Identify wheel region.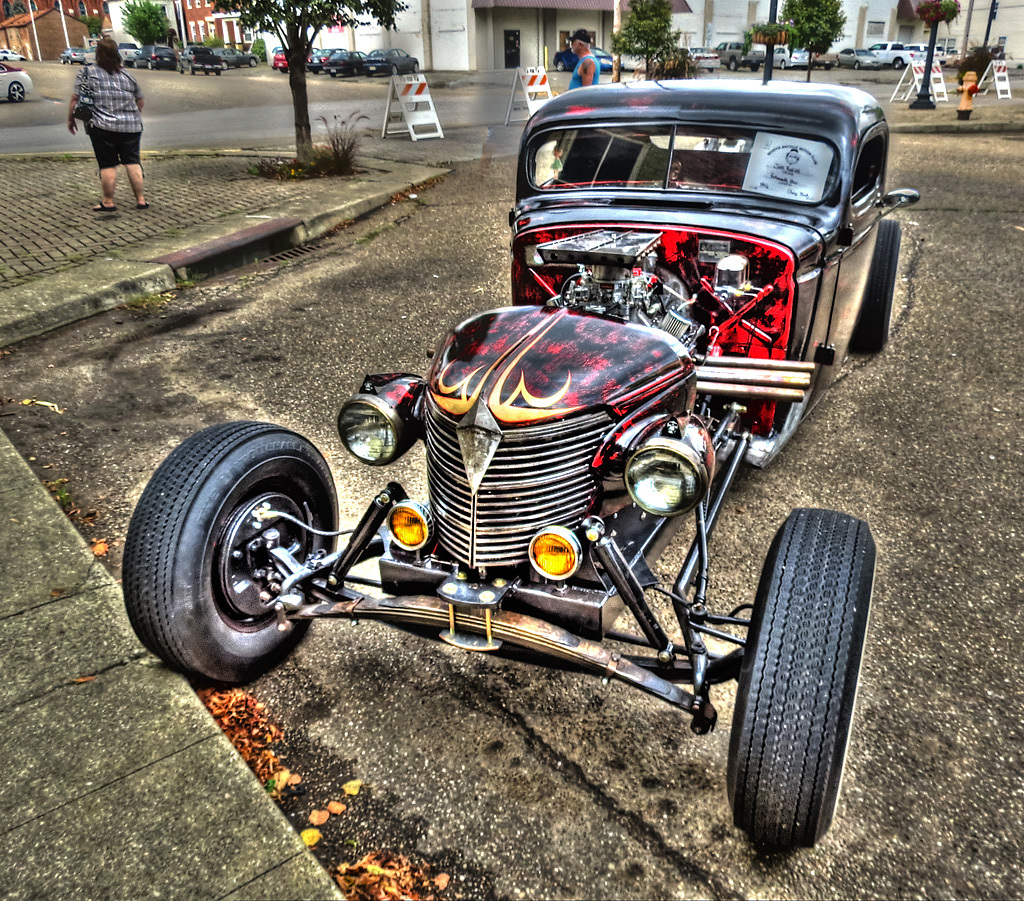
Region: pyautogui.locateOnScreen(8, 75, 25, 103).
